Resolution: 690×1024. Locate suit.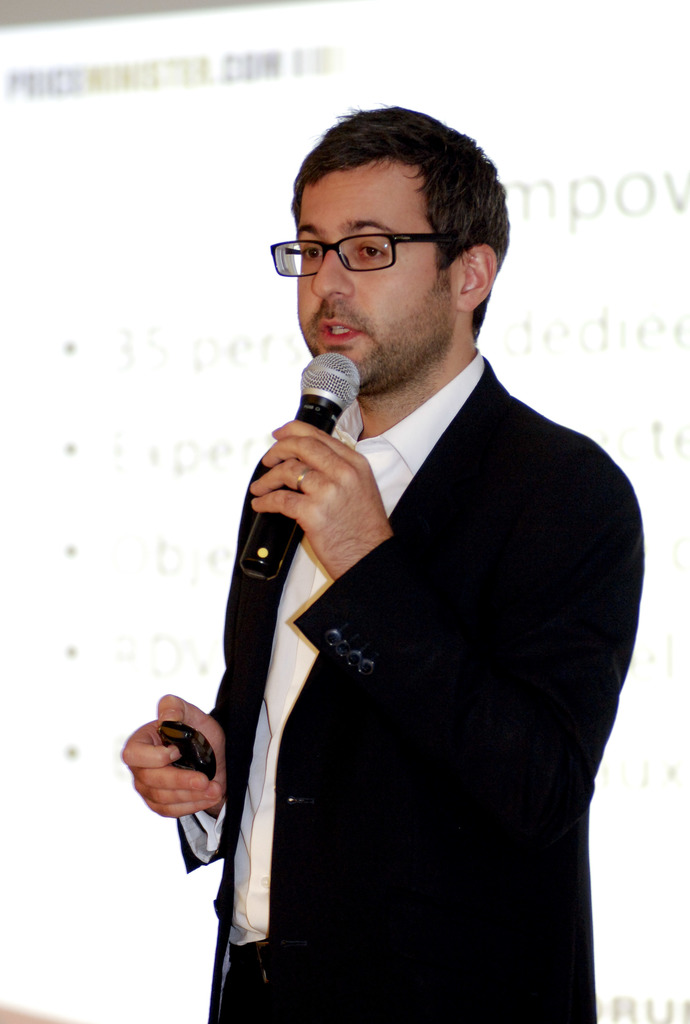
{"left": 191, "top": 355, "right": 629, "bottom": 1010}.
